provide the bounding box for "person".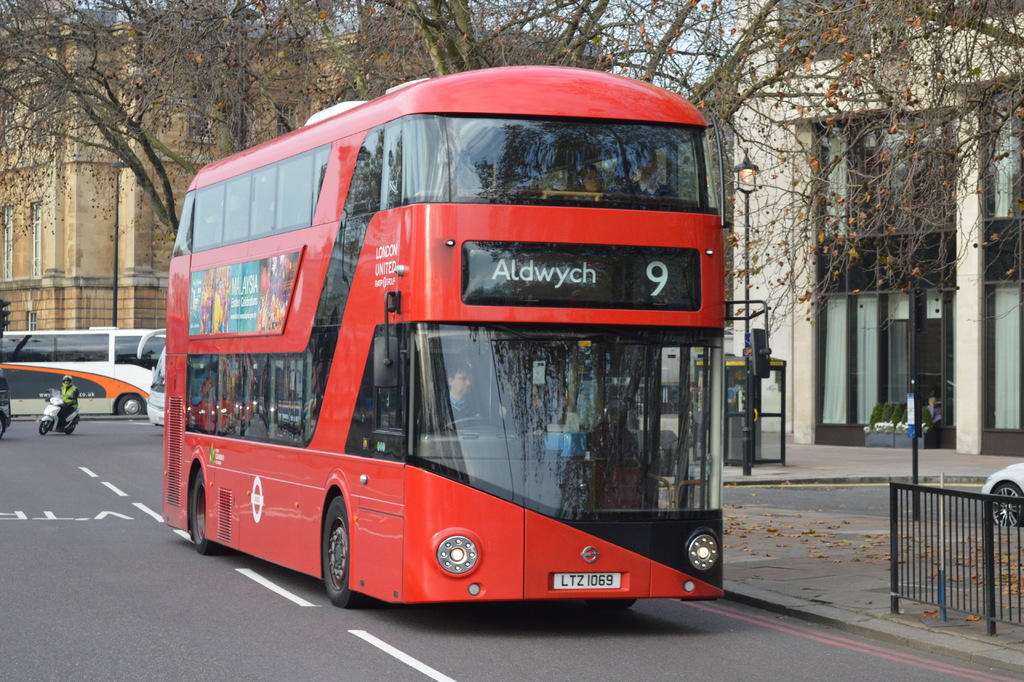
<box>572,163,610,201</box>.
